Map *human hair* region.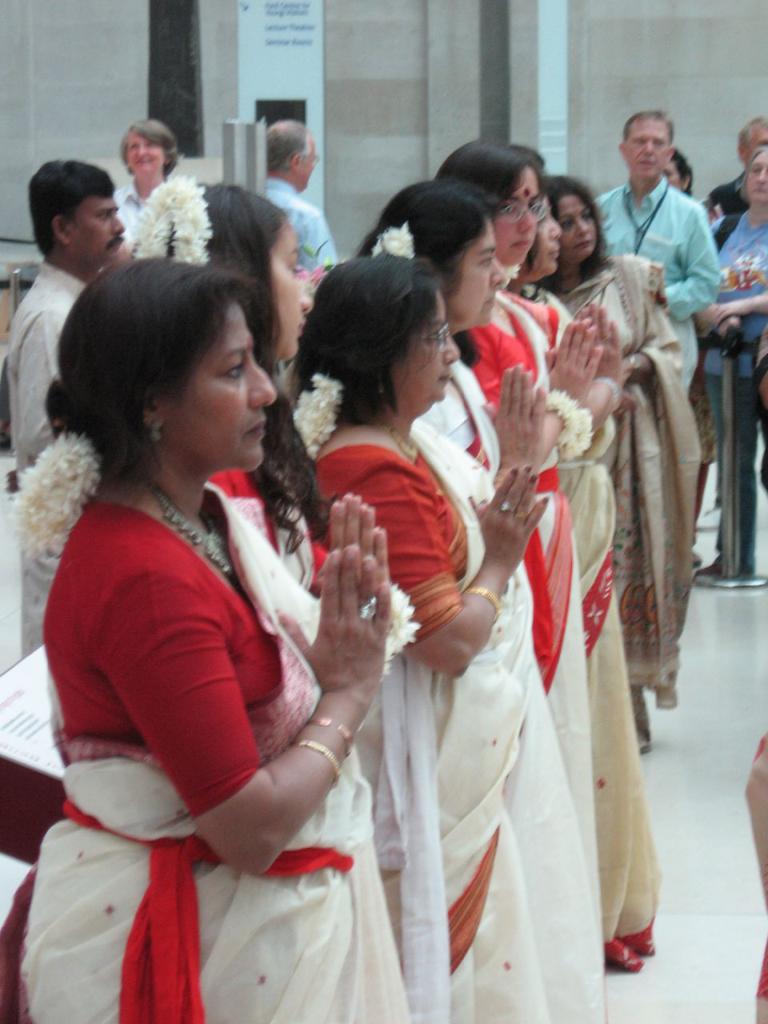
Mapped to 28/158/116/259.
